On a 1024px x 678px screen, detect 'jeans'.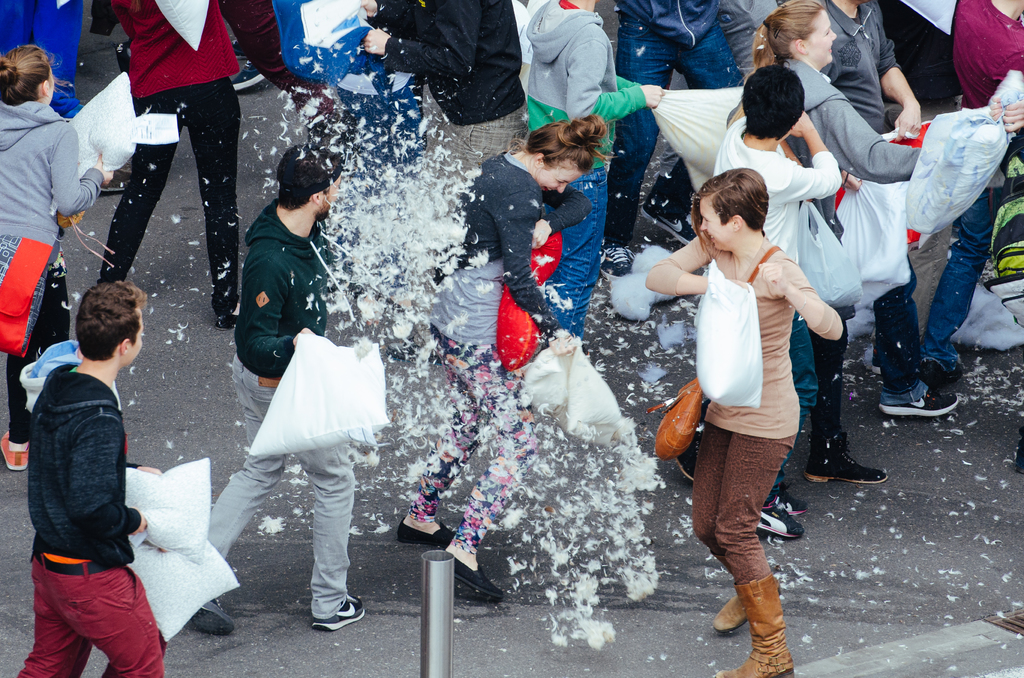
{"left": 696, "top": 421, "right": 790, "bottom": 570}.
